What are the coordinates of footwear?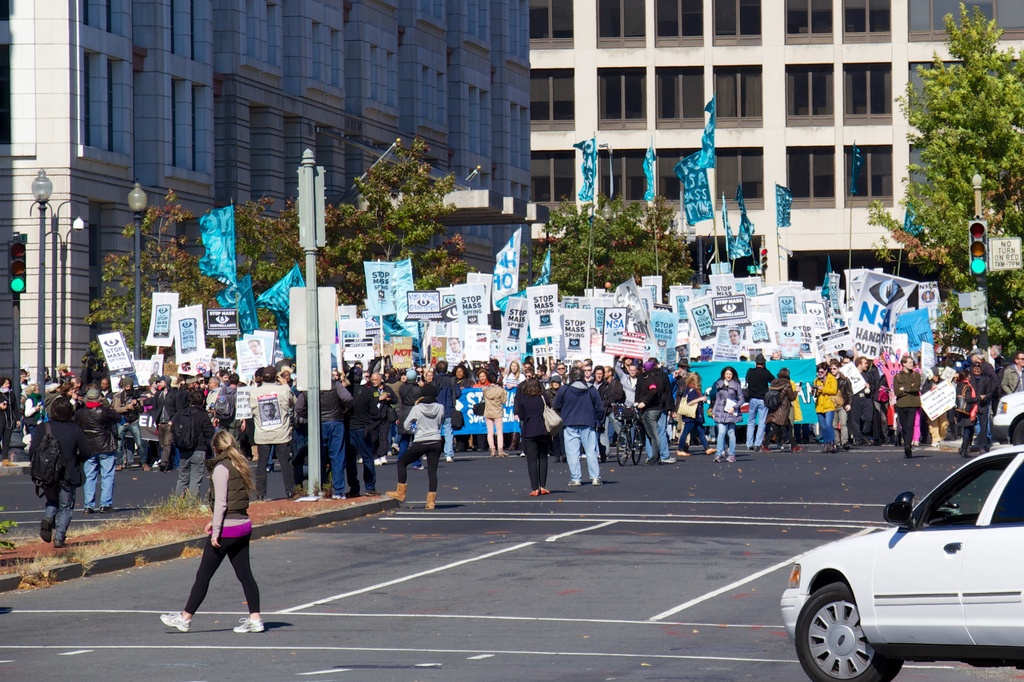
727:456:733:461.
